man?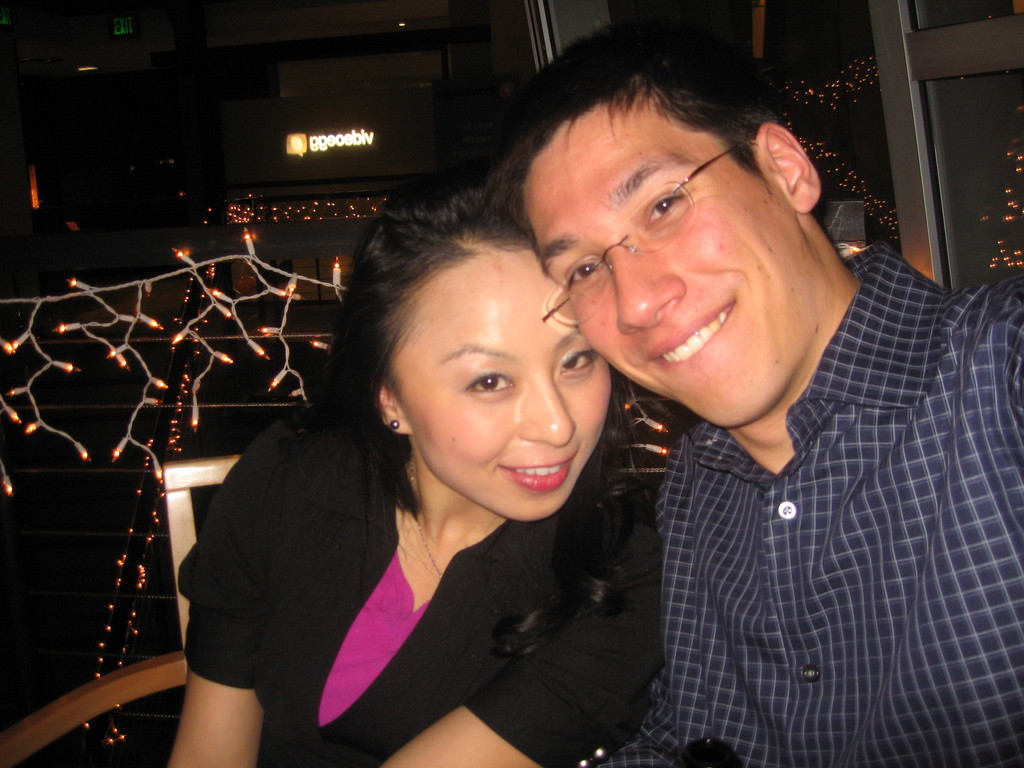
[left=474, top=40, right=1016, bottom=756]
